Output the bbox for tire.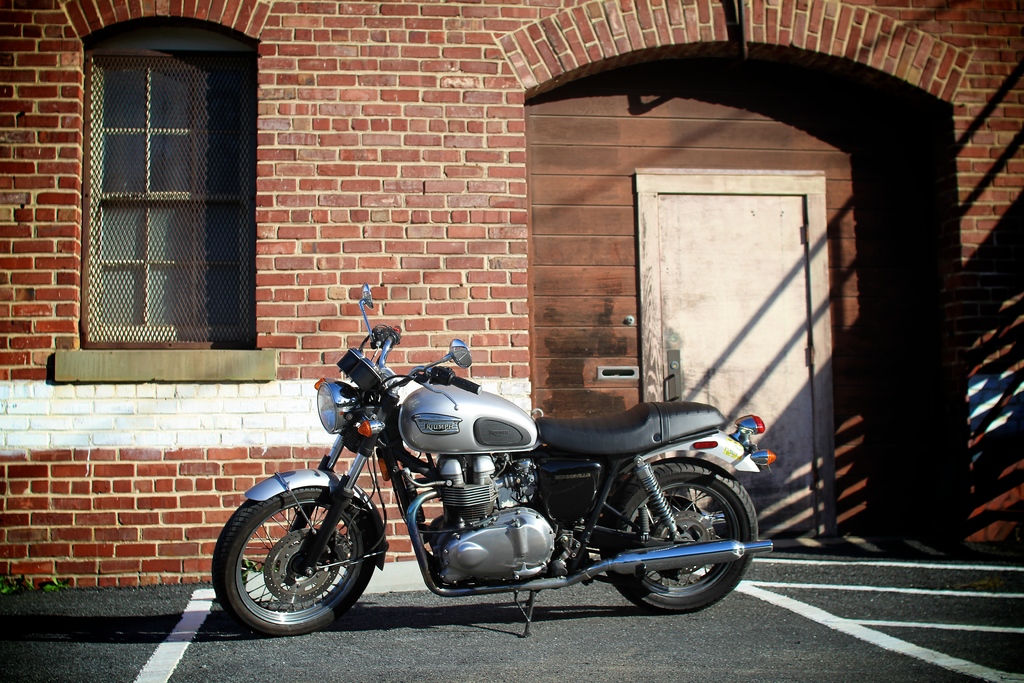
x1=213, y1=483, x2=376, y2=639.
